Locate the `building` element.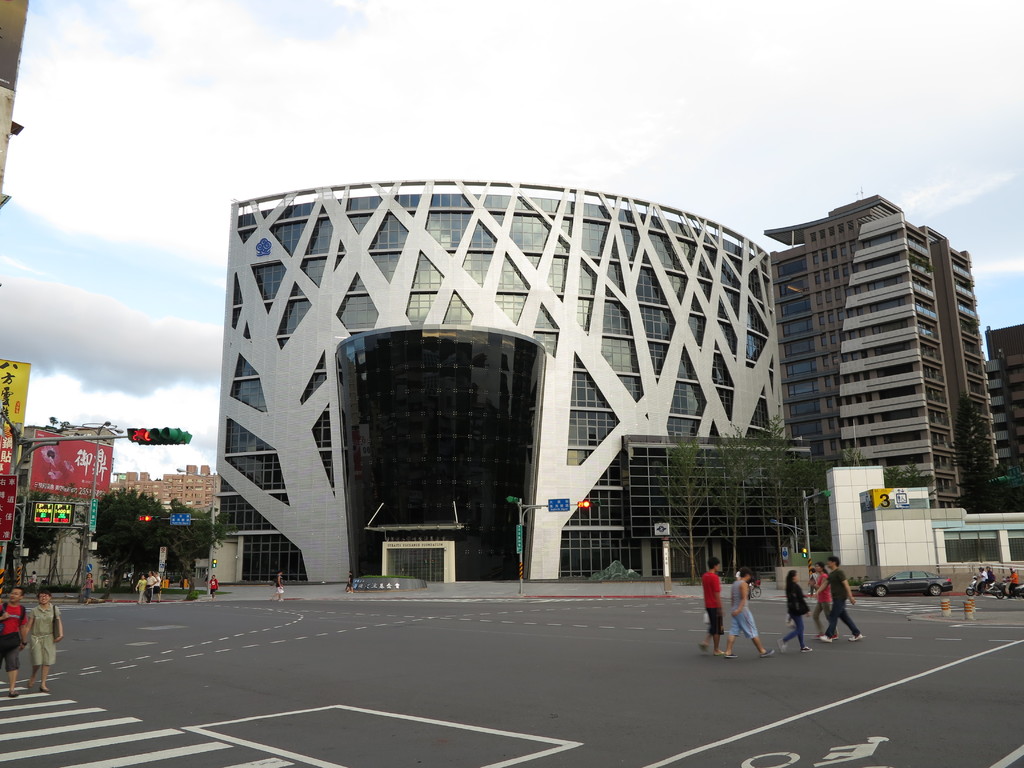
Element bbox: {"x1": 764, "y1": 195, "x2": 1001, "y2": 554}.
